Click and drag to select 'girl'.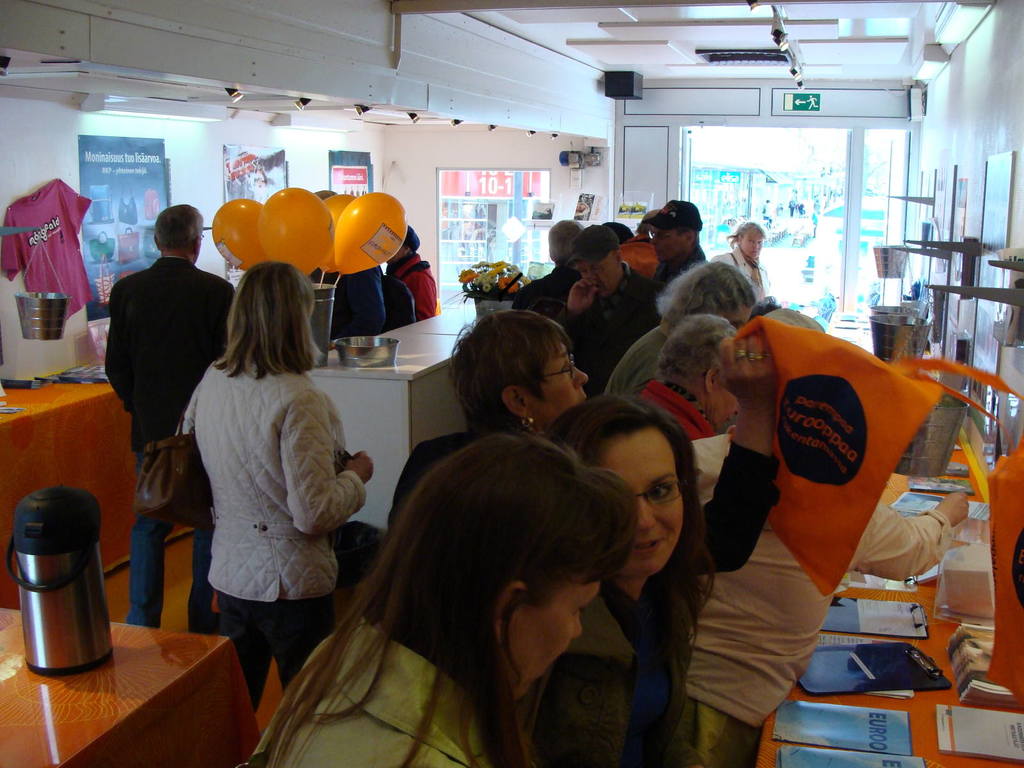
Selection: Rect(260, 430, 637, 767).
